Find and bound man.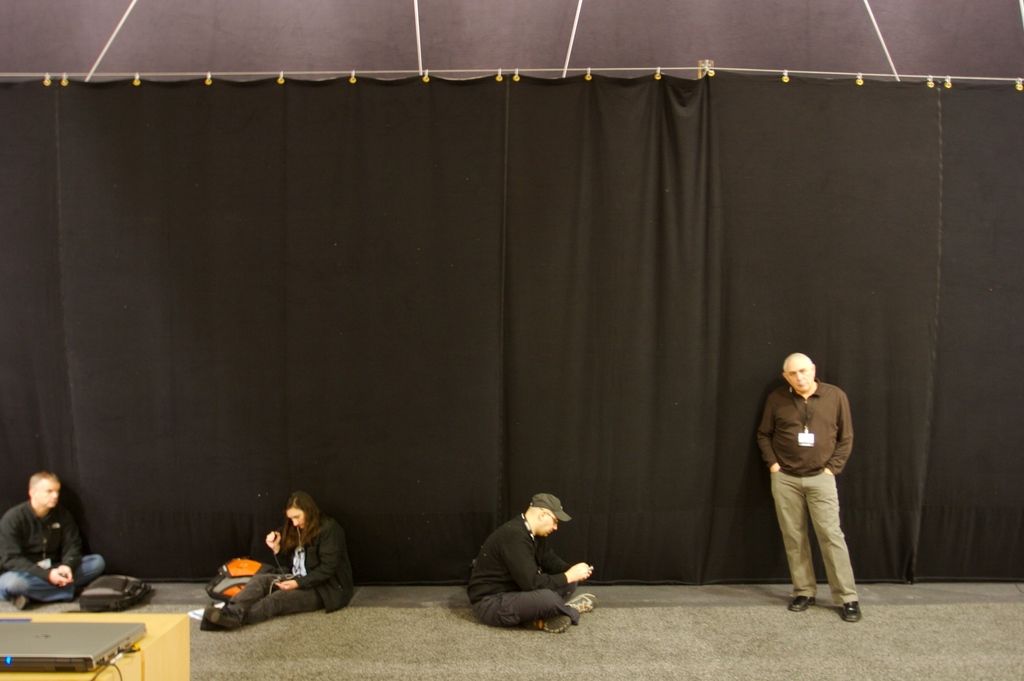
Bound: (4,471,109,607).
